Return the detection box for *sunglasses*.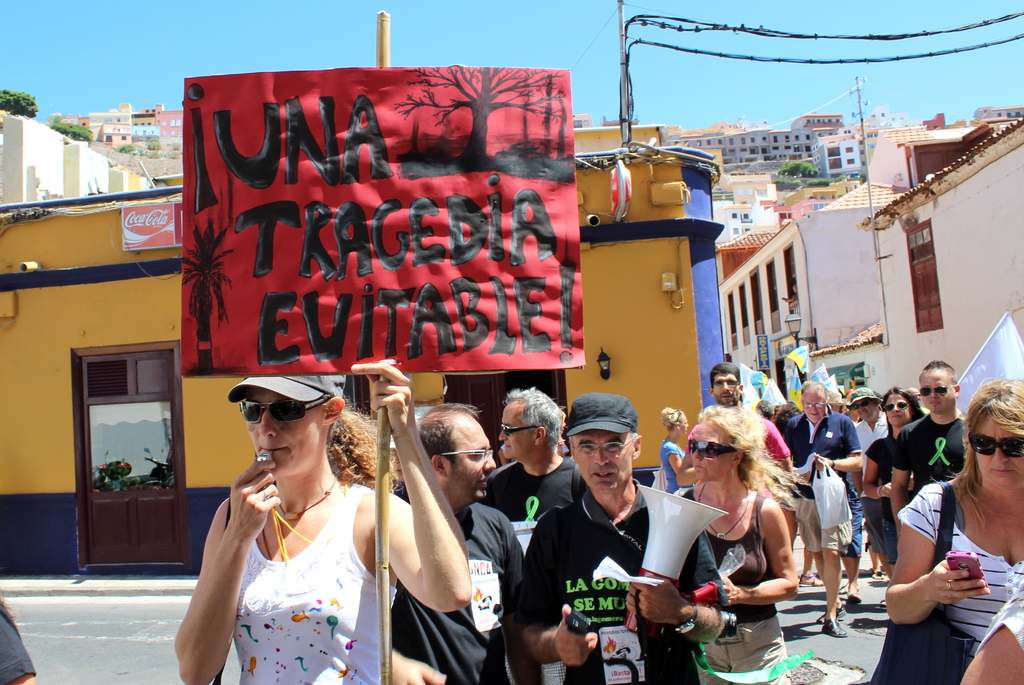
<bbox>921, 384, 954, 395</bbox>.
